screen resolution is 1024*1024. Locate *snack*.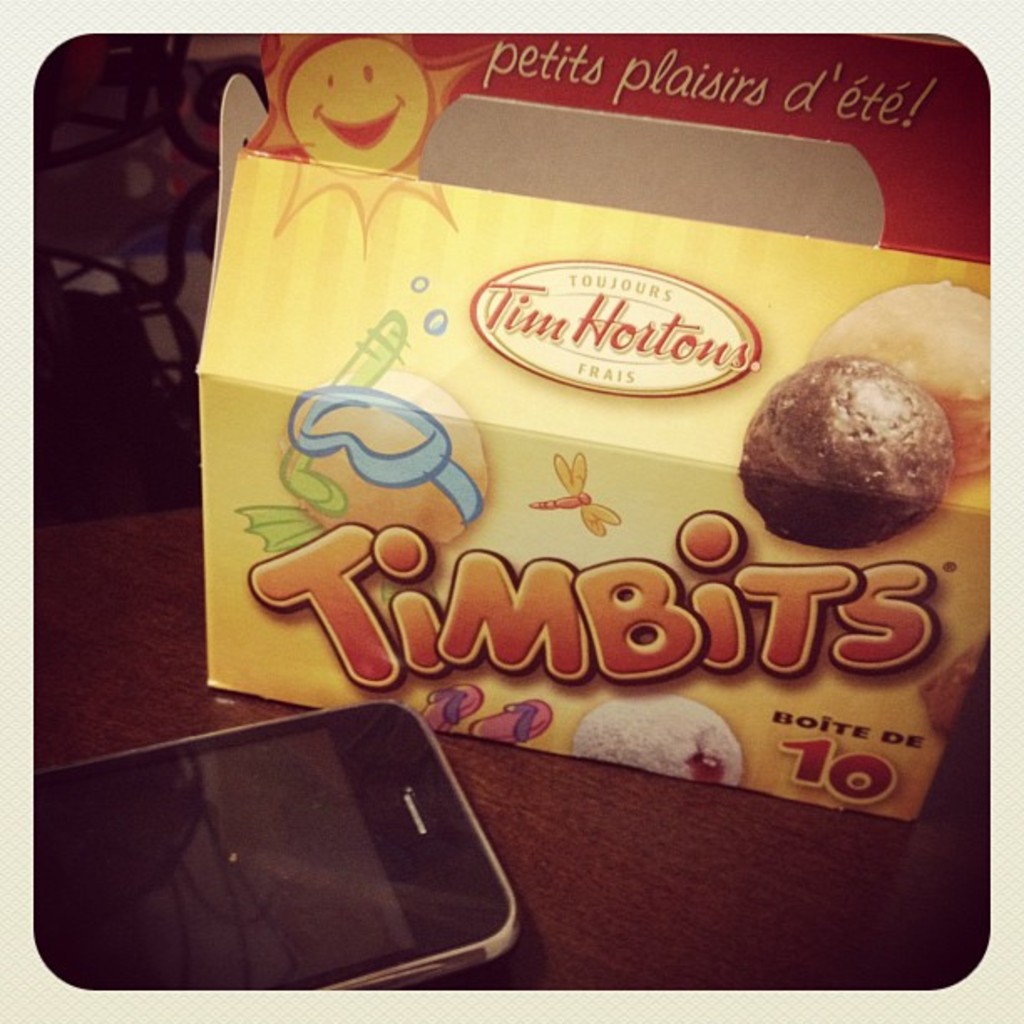
l=730, t=353, r=954, b=549.
